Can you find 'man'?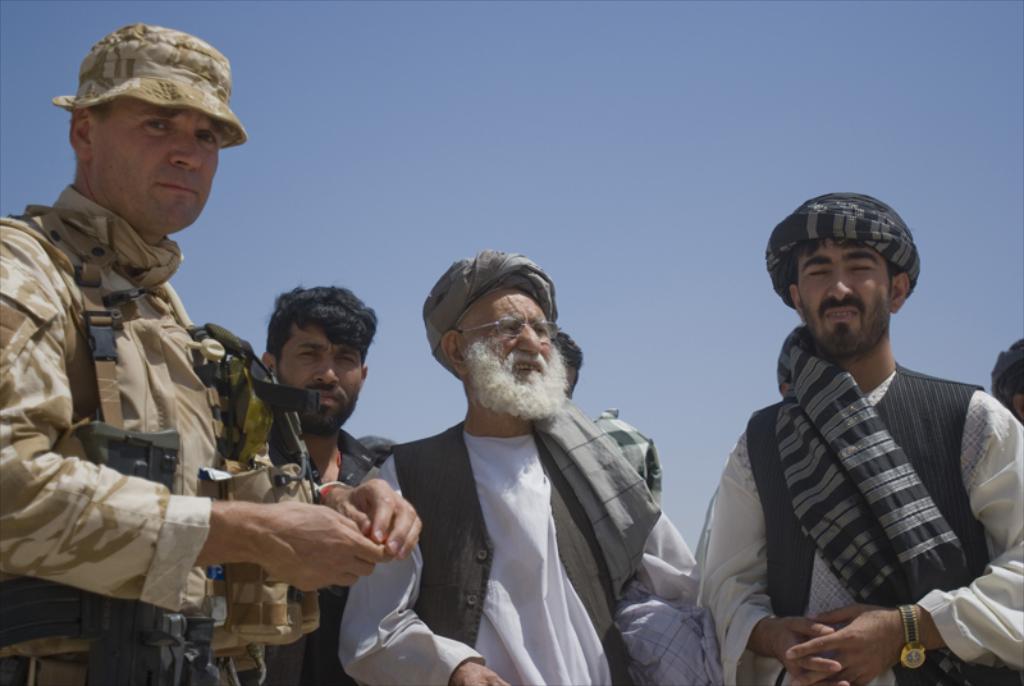
Yes, bounding box: [x1=0, y1=26, x2=419, y2=685].
